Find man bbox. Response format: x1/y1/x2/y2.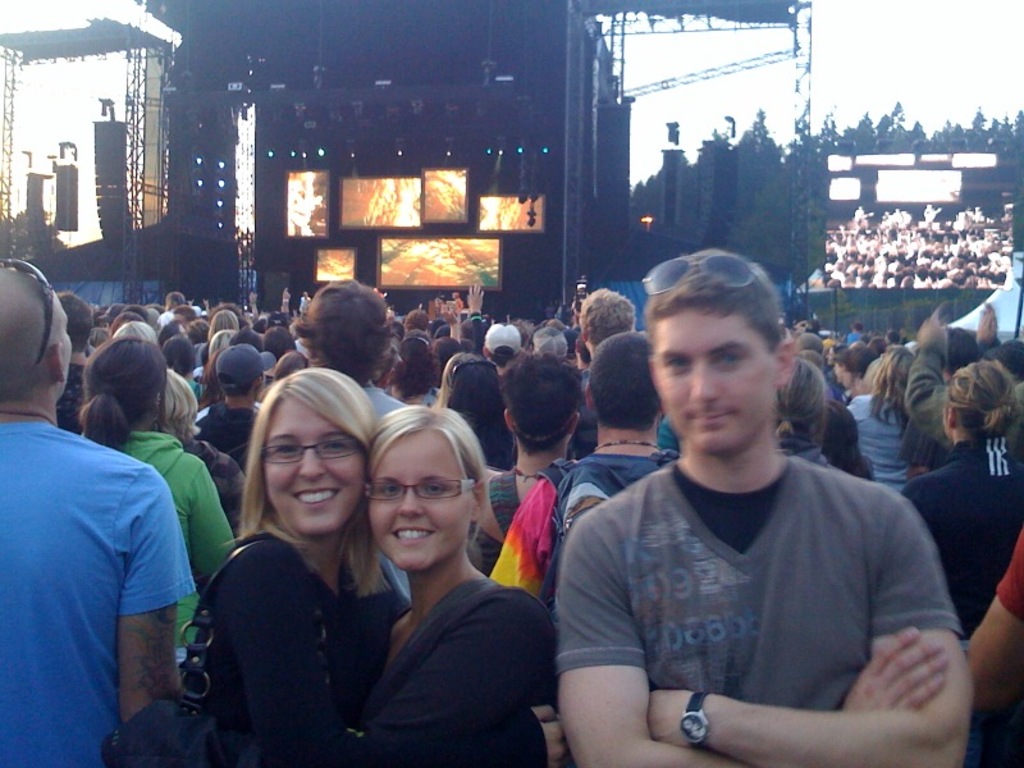
467/346/584/571.
